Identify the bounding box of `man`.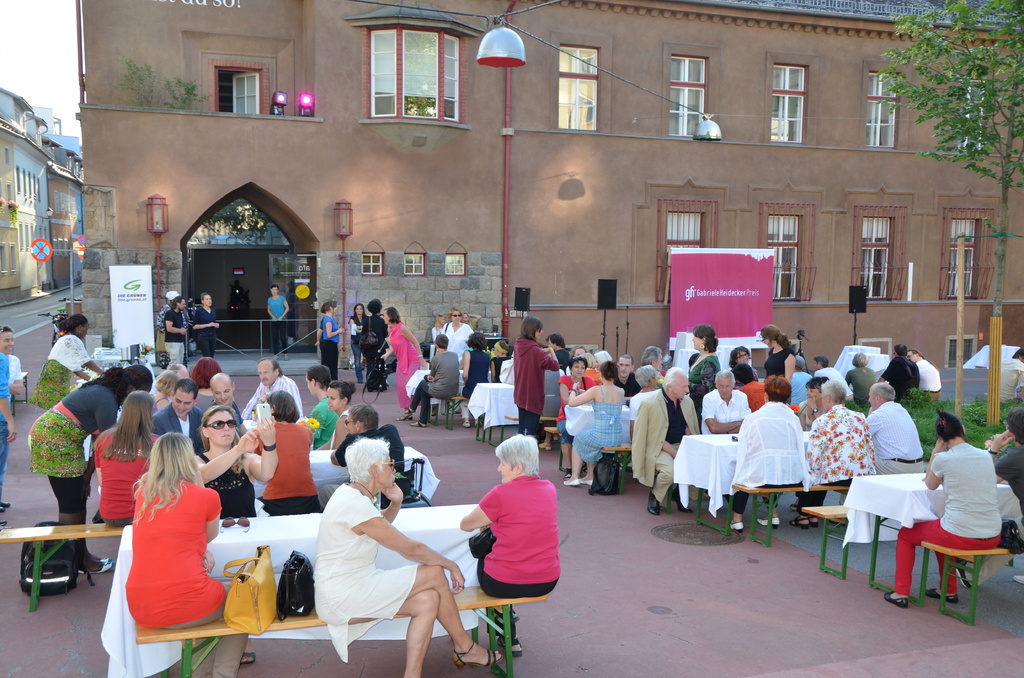
[x1=632, y1=368, x2=698, y2=513].
